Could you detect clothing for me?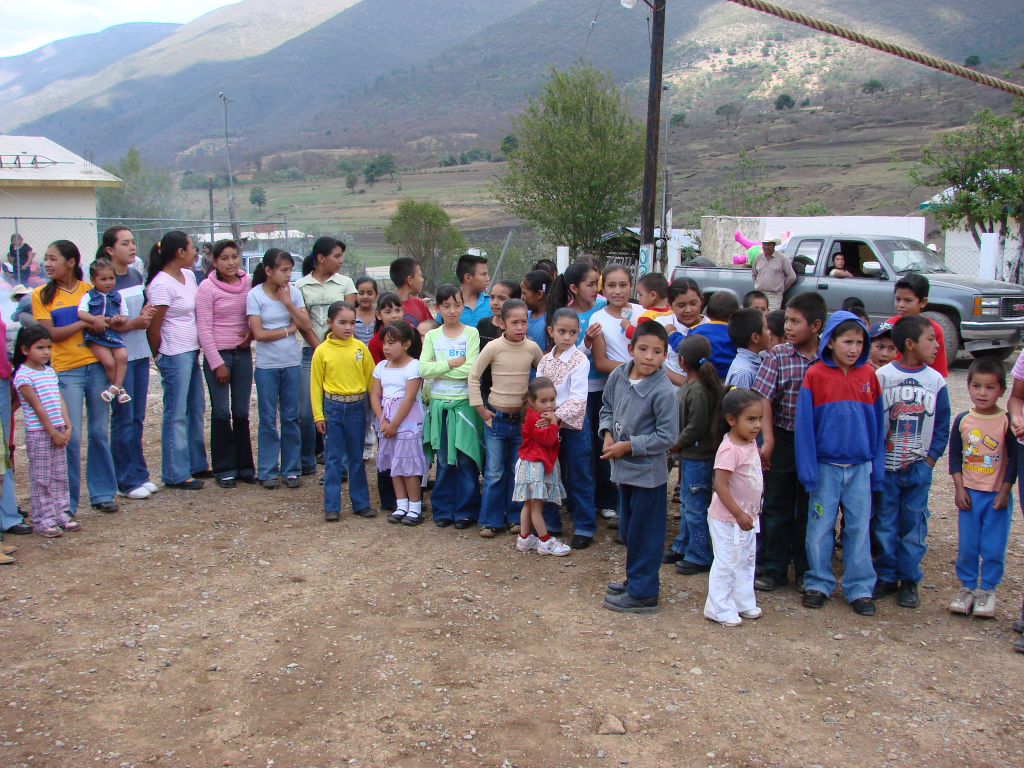
Detection result: {"x1": 8, "y1": 245, "x2": 39, "y2": 285}.
